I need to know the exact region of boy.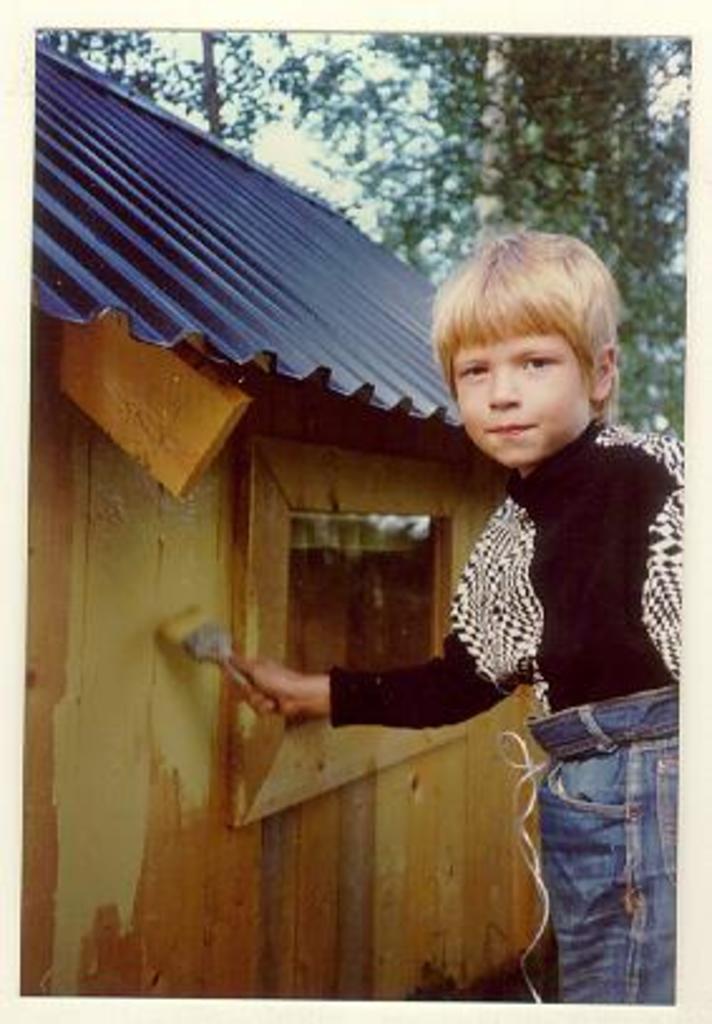
Region: <bbox>221, 234, 679, 1004</bbox>.
